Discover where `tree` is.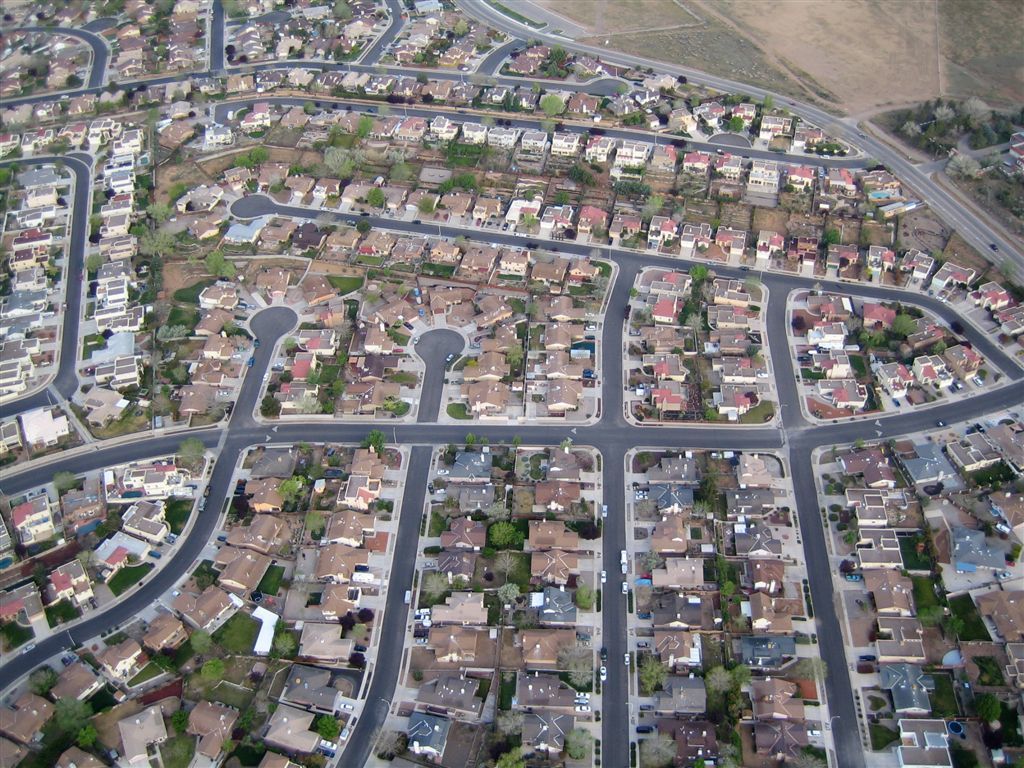
Discovered at rect(918, 603, 945, 626).
